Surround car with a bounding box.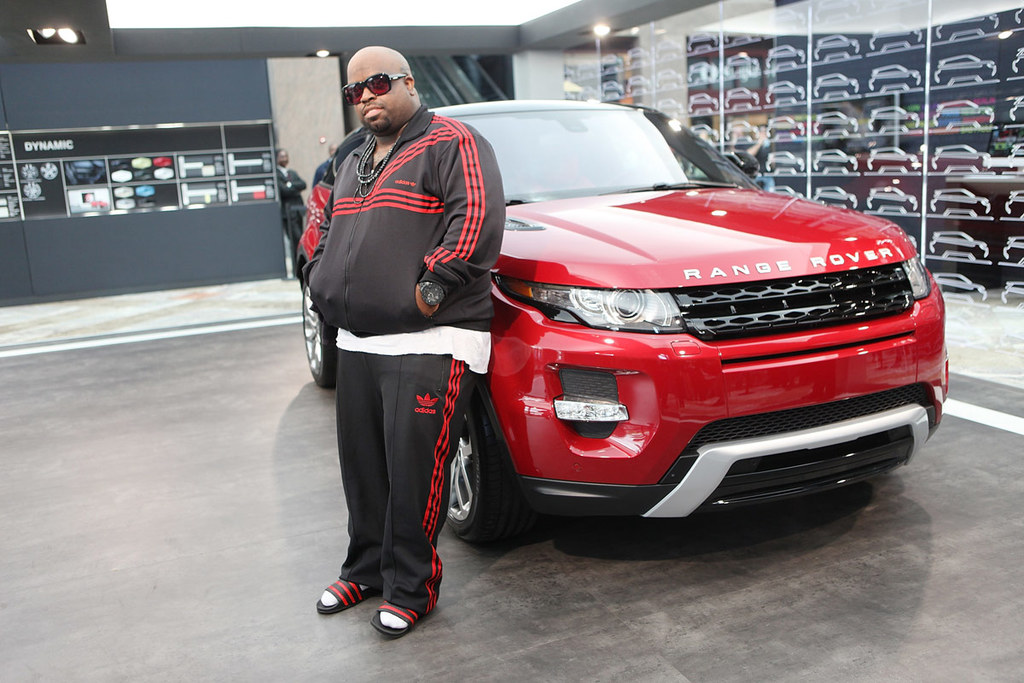
x1=930, y1=144, x2=990, y2=172.
